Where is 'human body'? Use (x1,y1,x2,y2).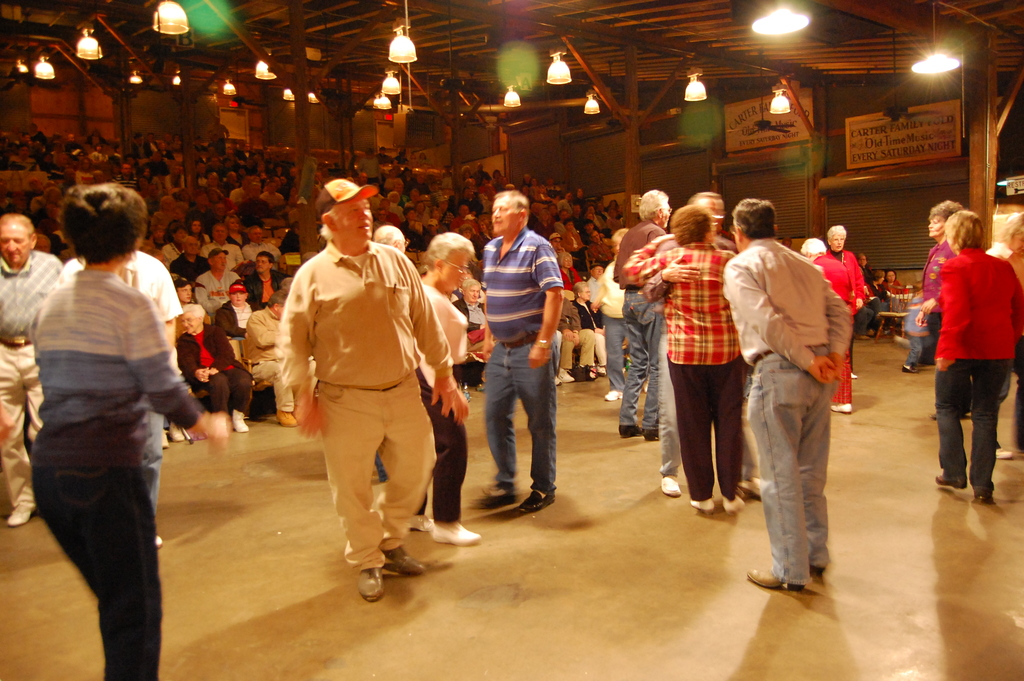
(342,151,358,177).
